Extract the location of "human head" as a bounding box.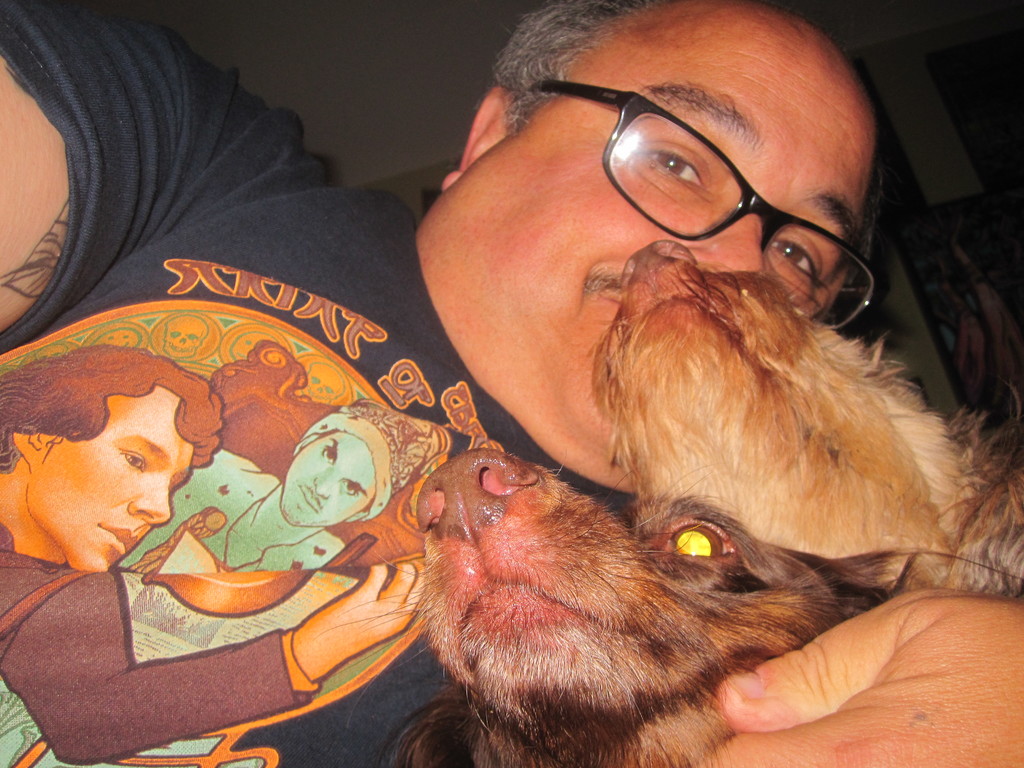
[35, 352, 220, 576].
